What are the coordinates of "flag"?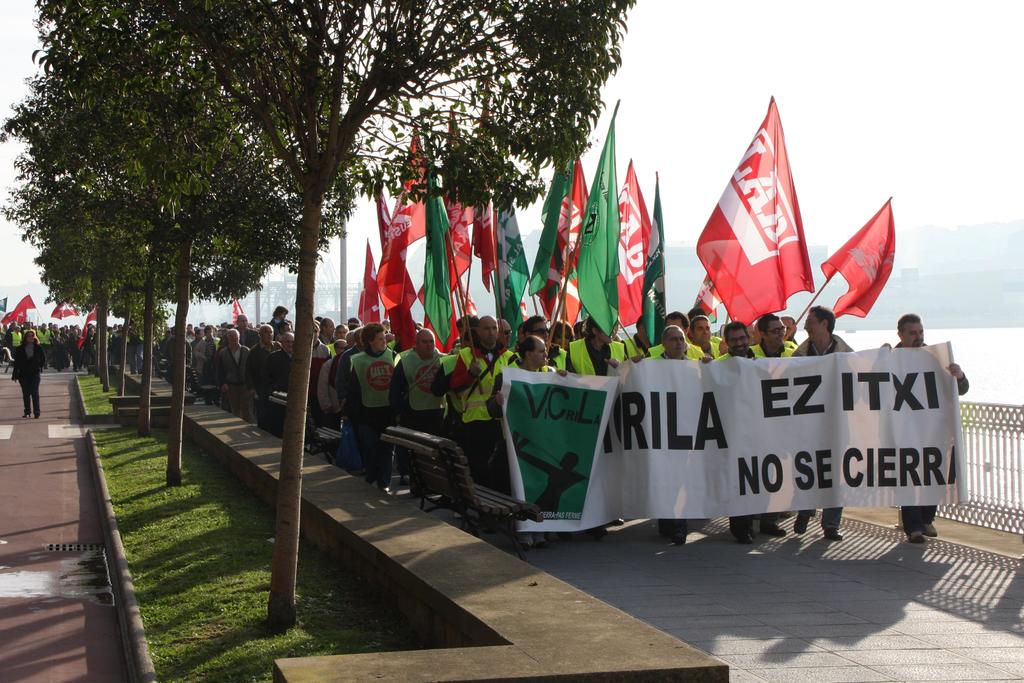
x1=380, y1=238, x2=412, y2=322.
